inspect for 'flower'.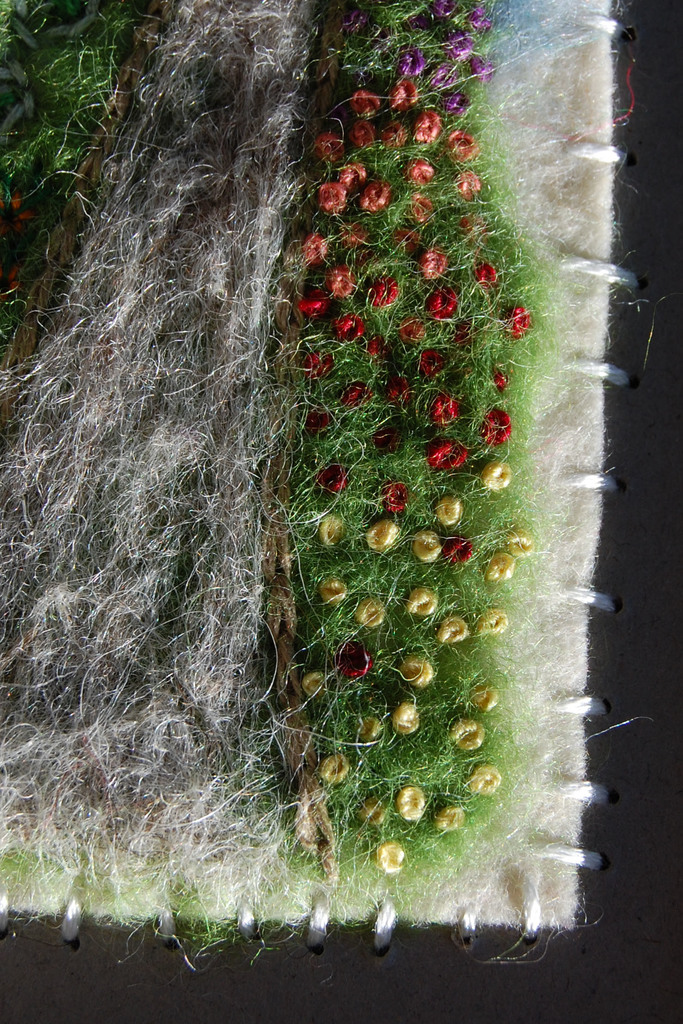
Inspection: 476 608 506 638.
